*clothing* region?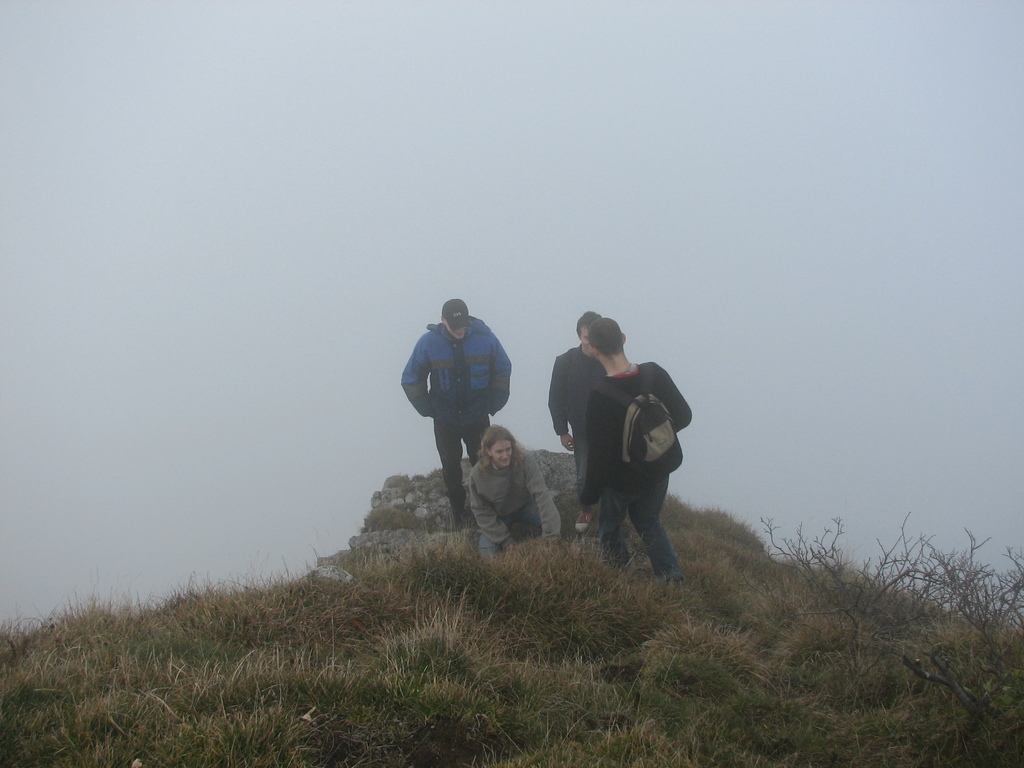
[466, 456, 558, 559]
